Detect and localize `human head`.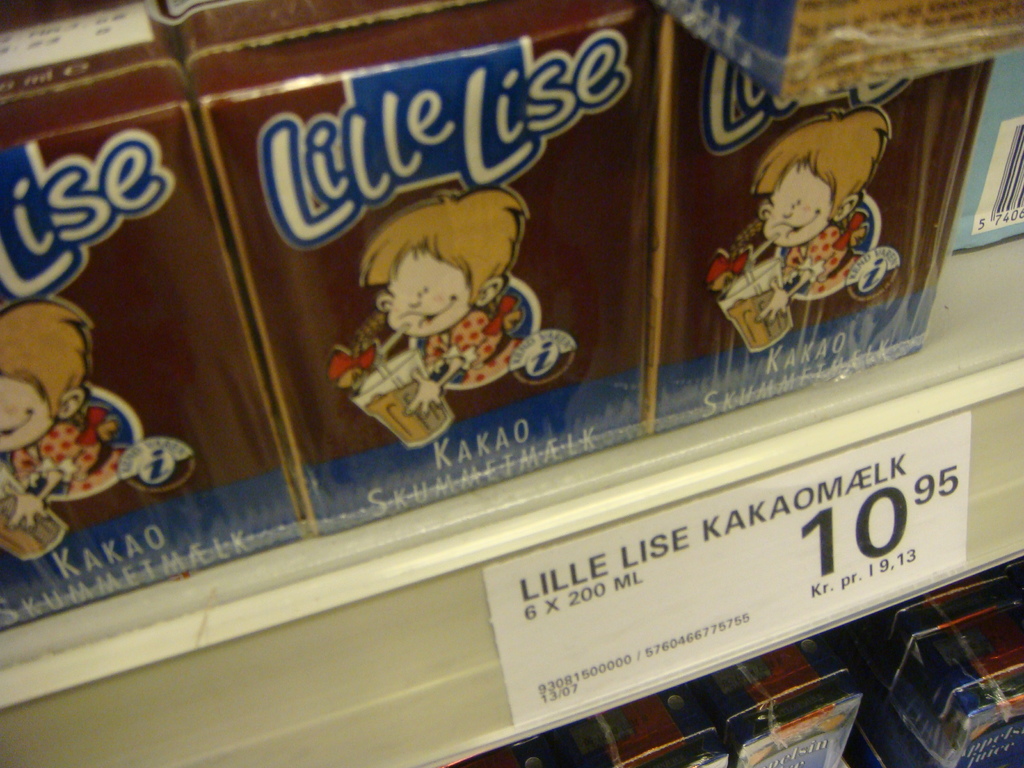
Localized at Rect(0, 373, 83, 456).
